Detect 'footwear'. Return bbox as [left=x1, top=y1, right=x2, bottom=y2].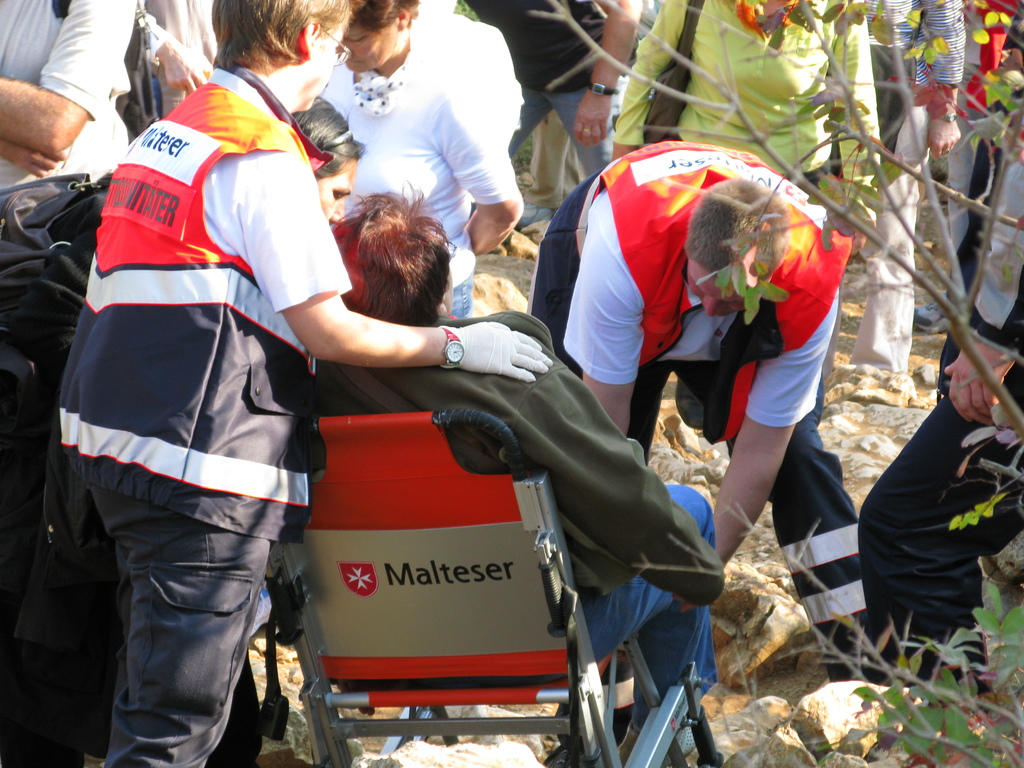
[left=518, top=204, right=555, bottom=234].
